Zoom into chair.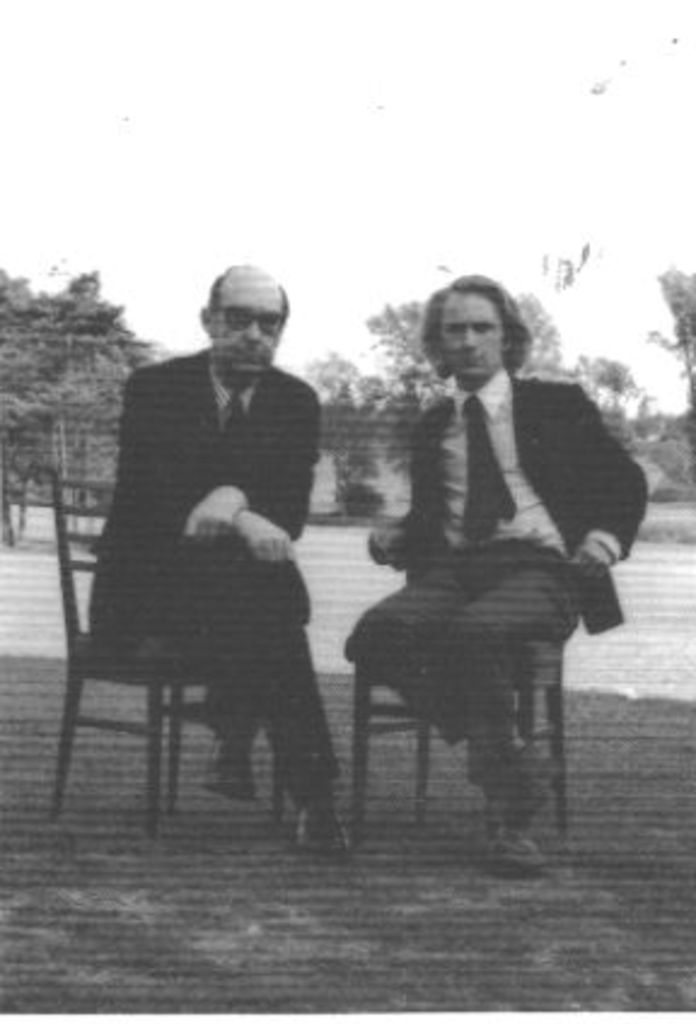
Zoom target: select_region(346, 519, 621, 840).
